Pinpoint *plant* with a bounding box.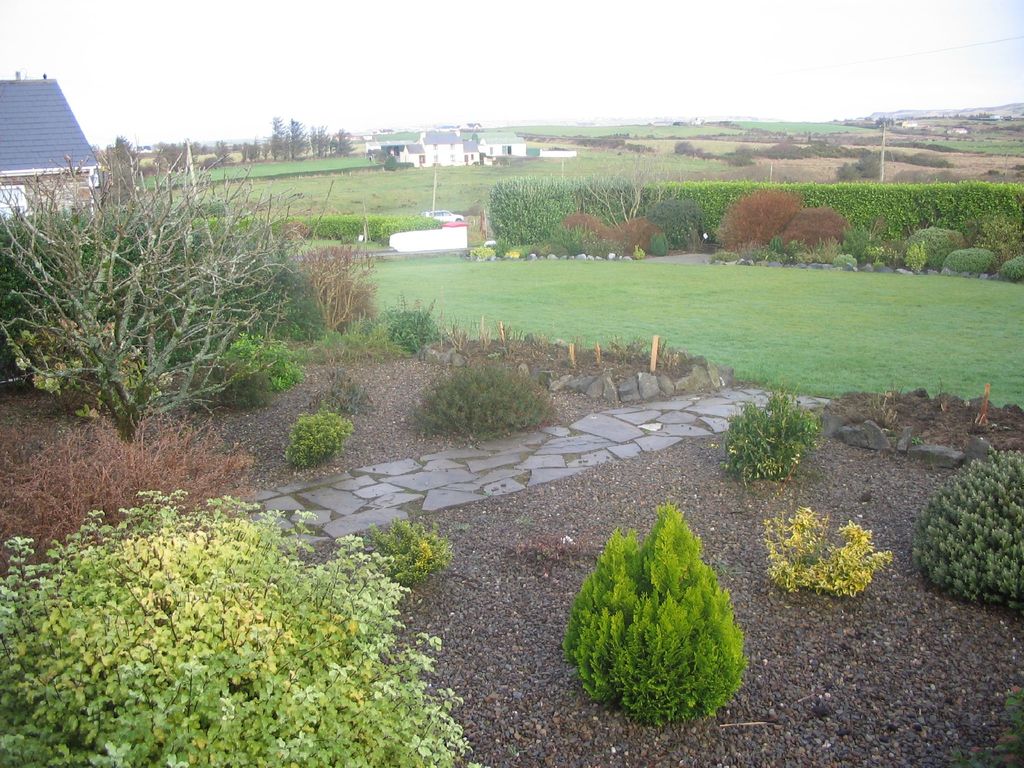
<bbox>670, 138, 700, 152</bbox>.
